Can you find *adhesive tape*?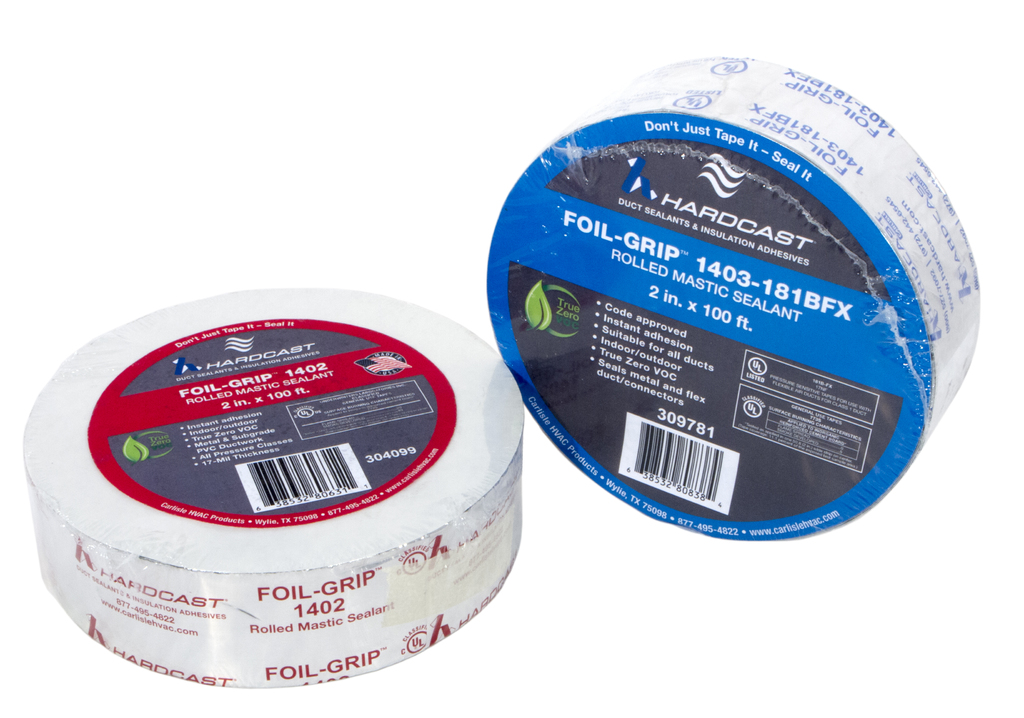
Yes, bounding box: bbox(15, 283, 525, 687).
